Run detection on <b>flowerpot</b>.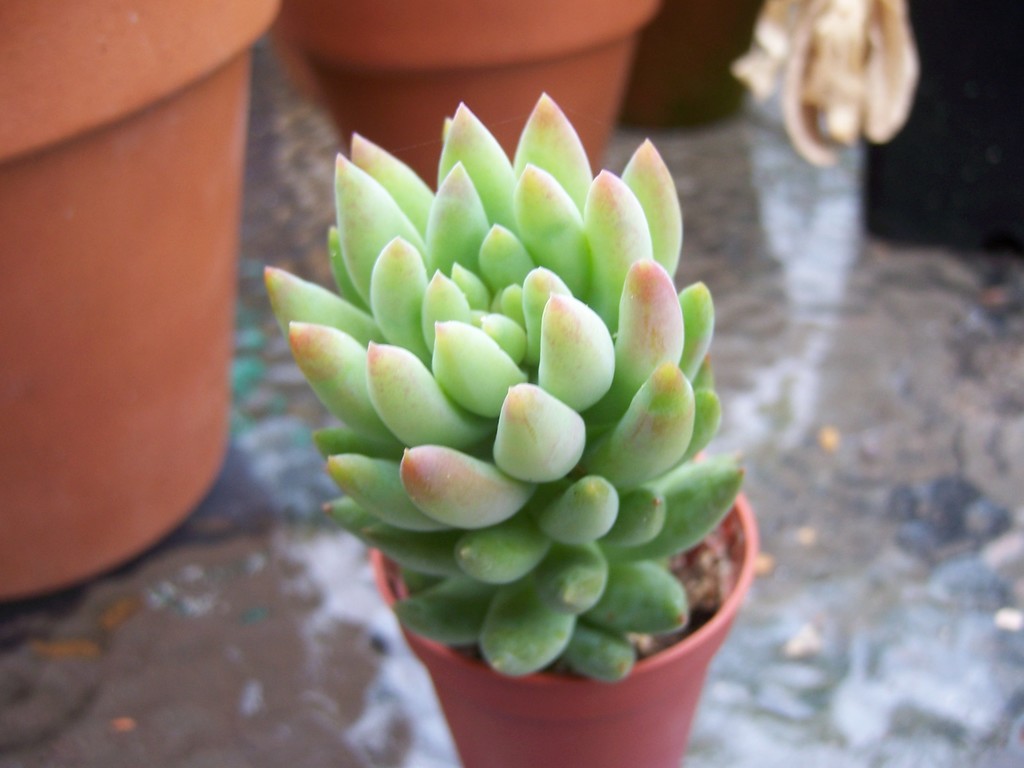
Result: [x1=280, y1=0, x2=662, y2=196].
